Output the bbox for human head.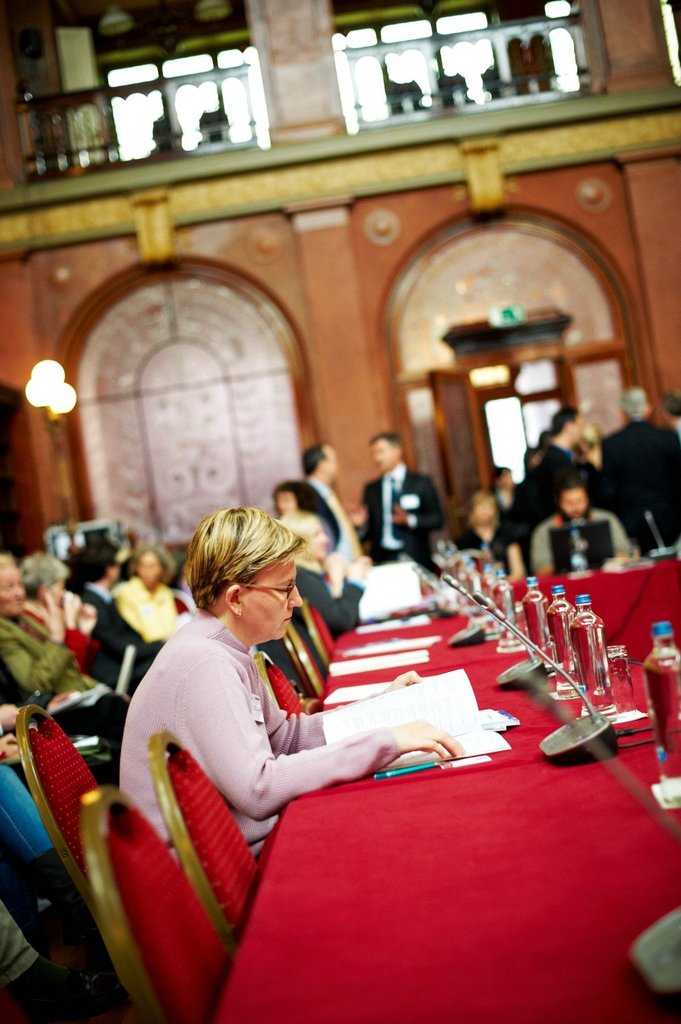
bbox(44, 522, 74, 554).
